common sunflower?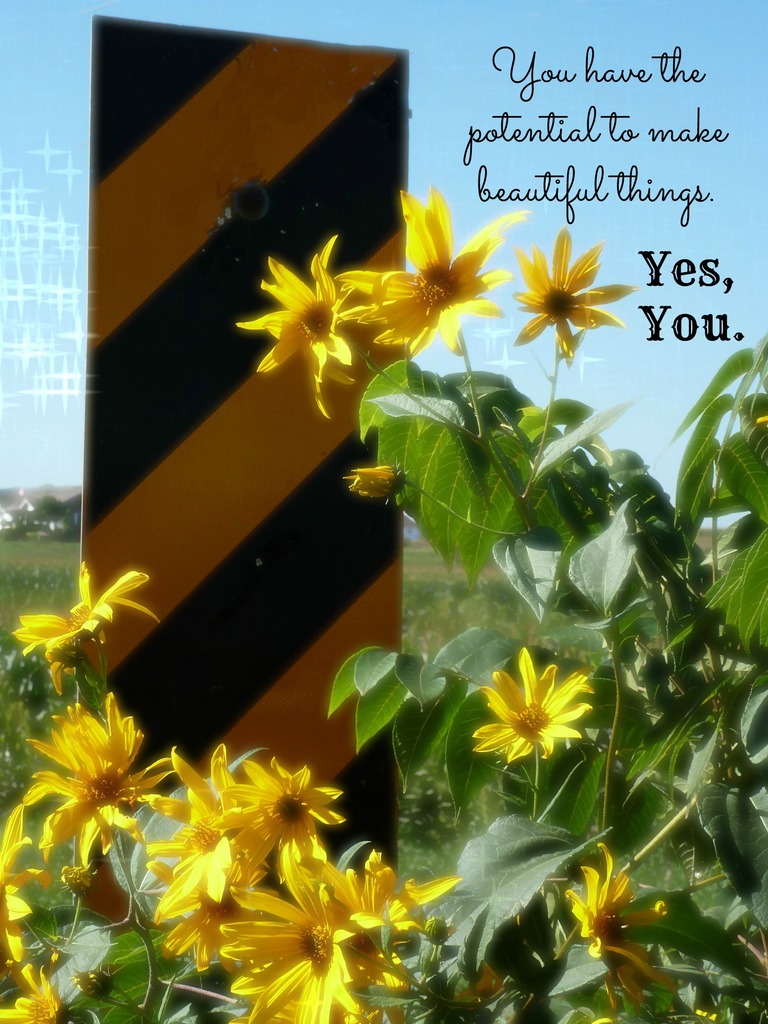
{"left": 24, "top": 548, "right": 148, "bottom": 675}
